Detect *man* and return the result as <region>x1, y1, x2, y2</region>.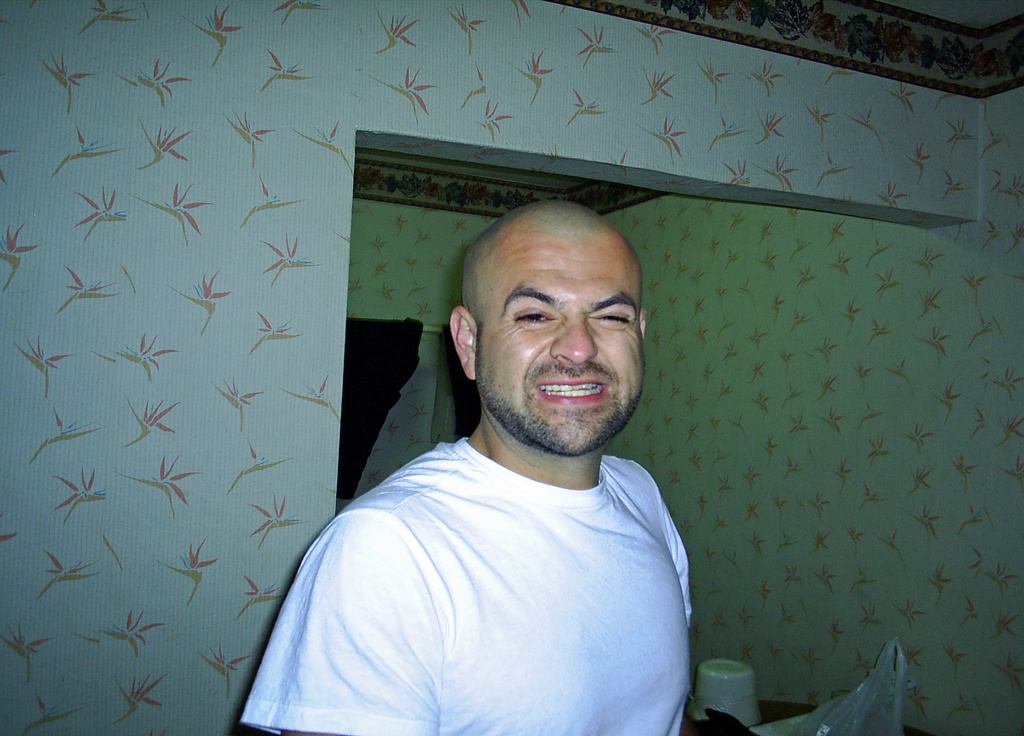
<region>248, 182, 740, 727</region>.
